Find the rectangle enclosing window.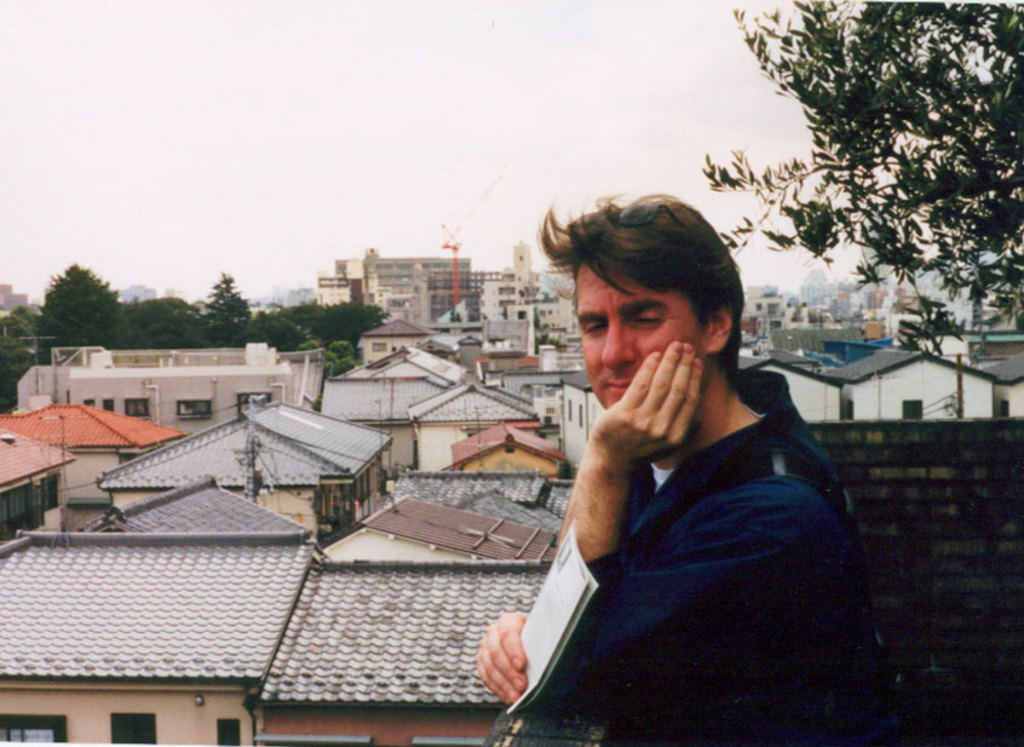
[x1=370, y1=345, x2=385, y2=350].
